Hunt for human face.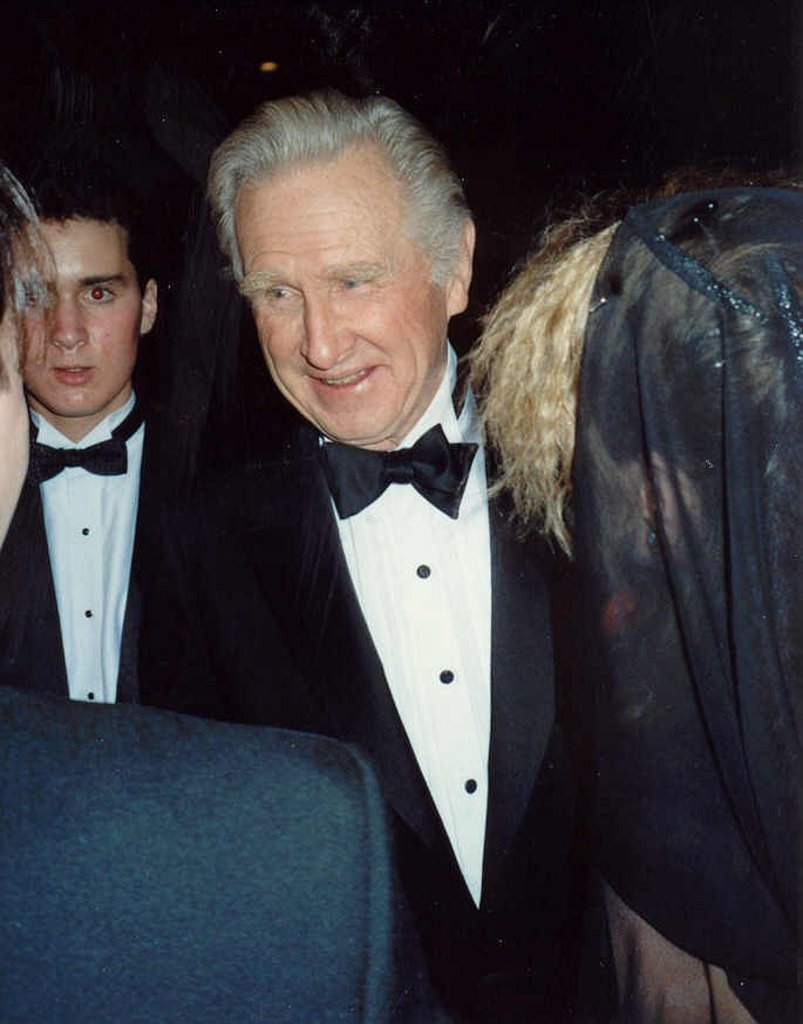
Hunted down at <box>0,216,142,412</box>.
